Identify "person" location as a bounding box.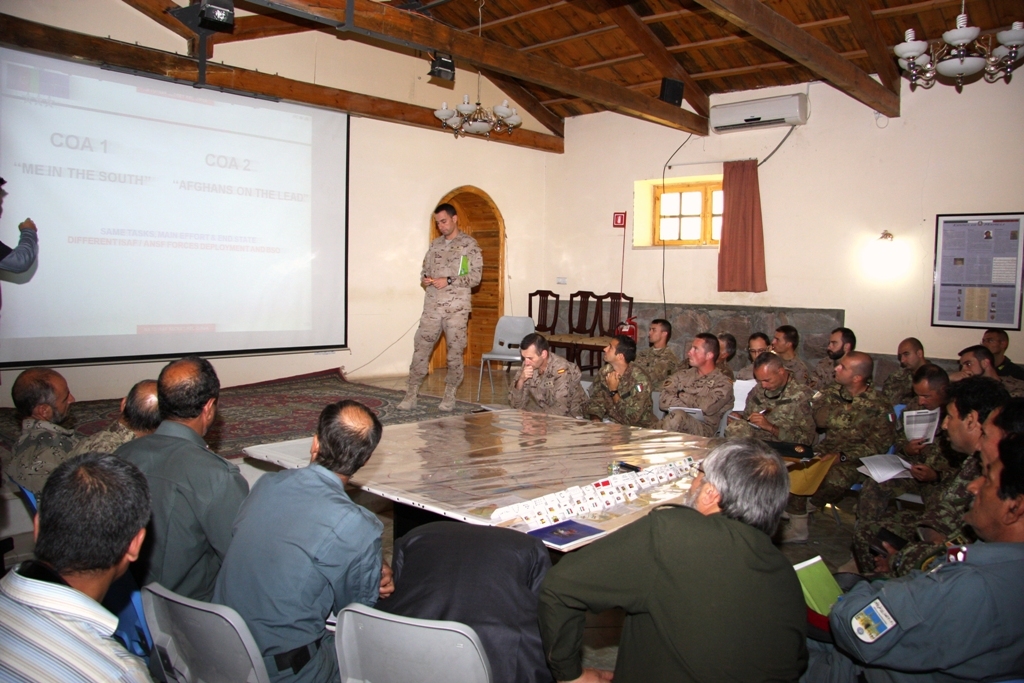
BBox(0, 166, 43, 333).
